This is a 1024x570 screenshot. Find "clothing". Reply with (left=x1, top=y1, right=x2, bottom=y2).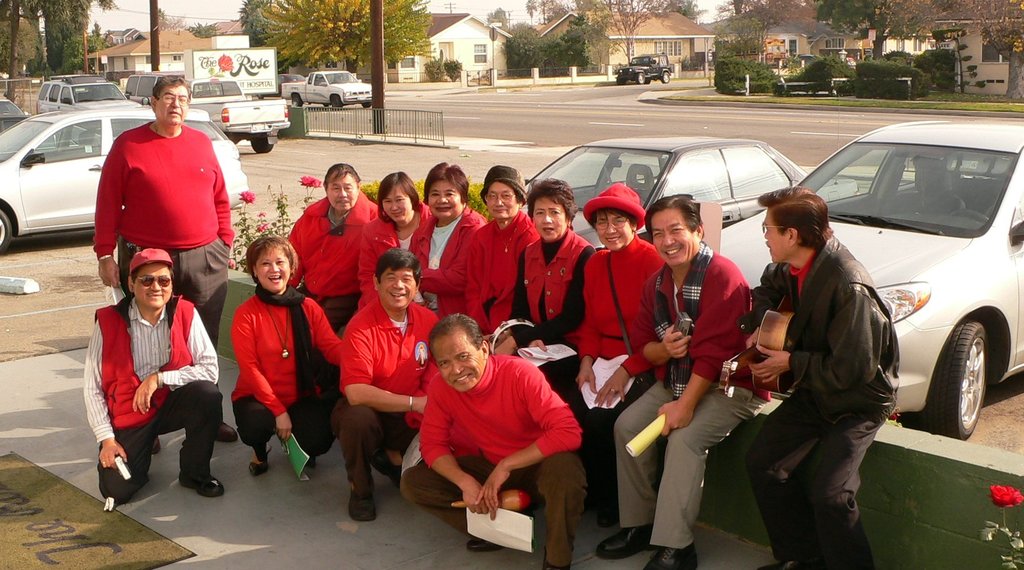
(left=610, top=247, right=770, bottom=549).
